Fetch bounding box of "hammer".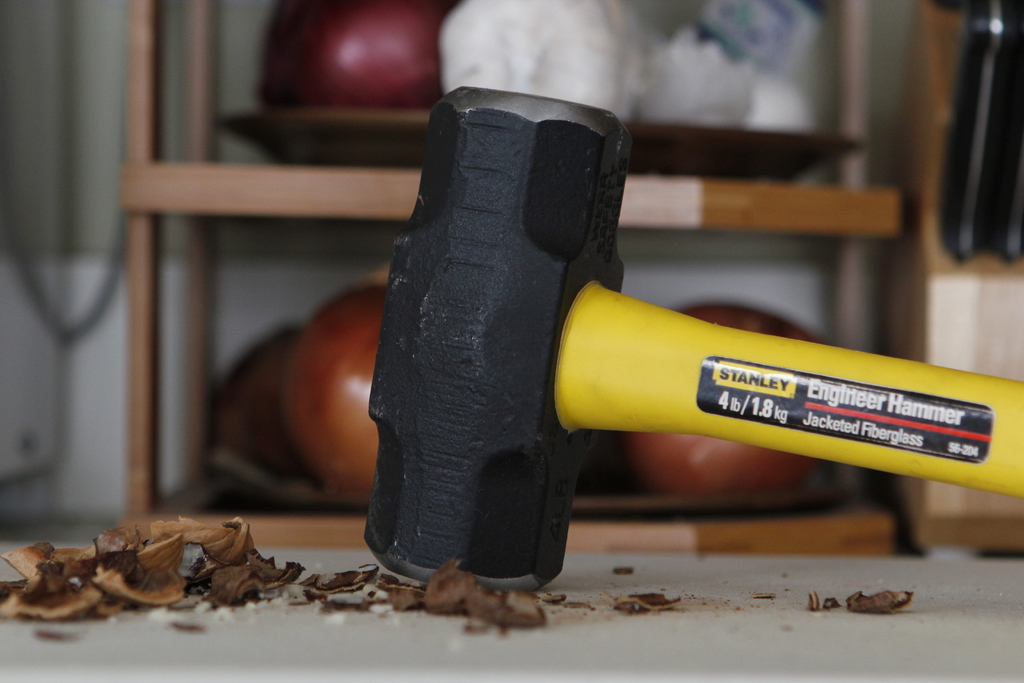
Bbox: 365, 93, 1023, 582.
